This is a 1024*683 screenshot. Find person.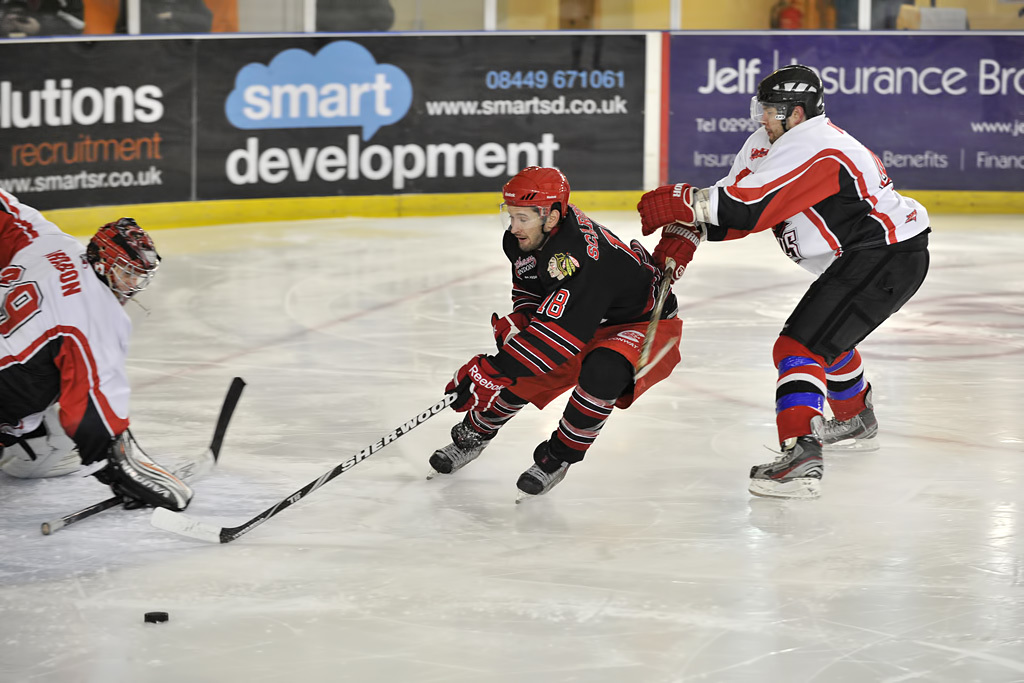
Bounding box: l=21, t=197, r=180, b=535.
